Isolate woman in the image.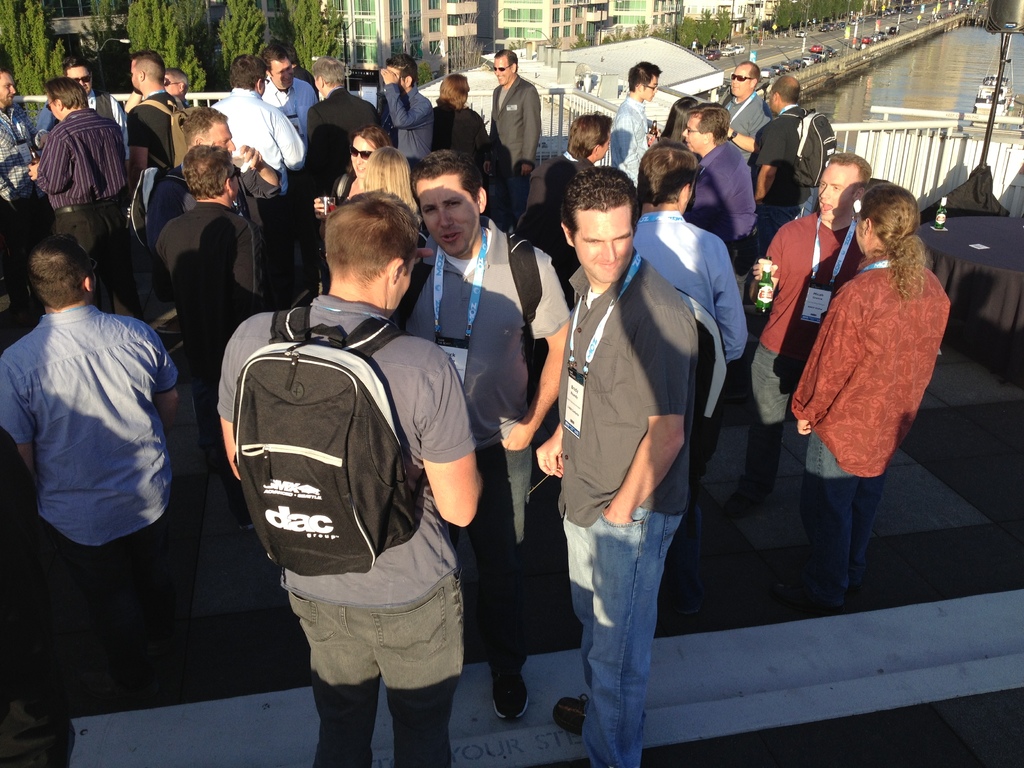
Isolated region: BBox(367, 152, 418, 204).
